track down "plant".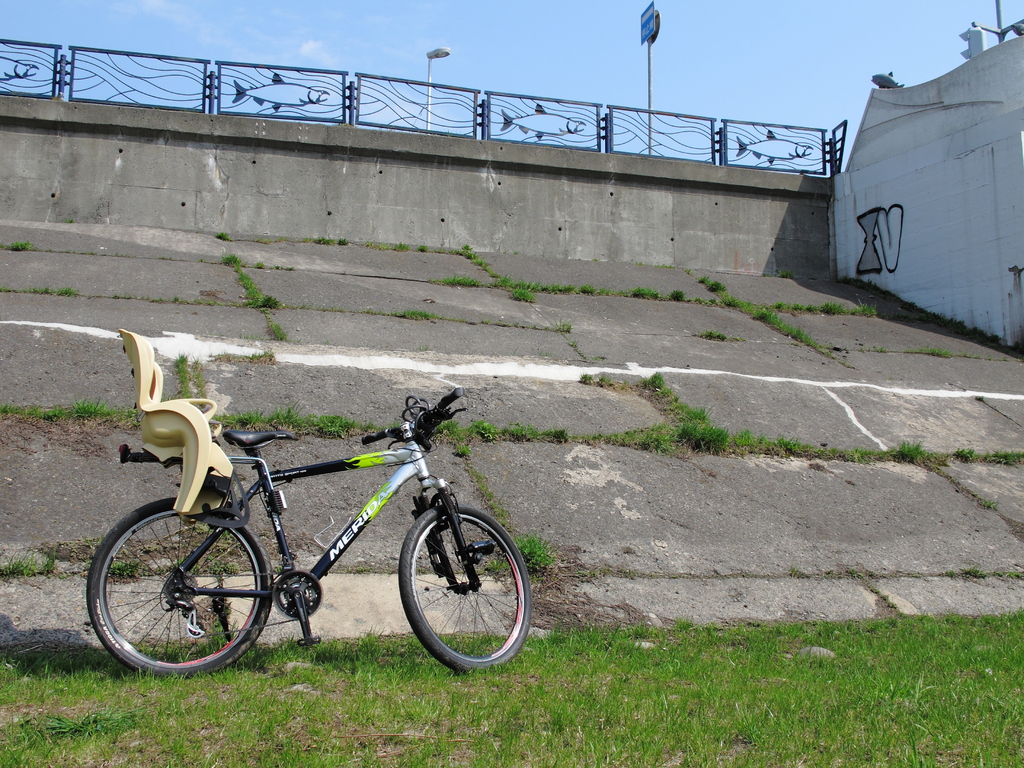
Tracked to {"left": 511, "top": 285, "right": 532, "bottom": 304}.
